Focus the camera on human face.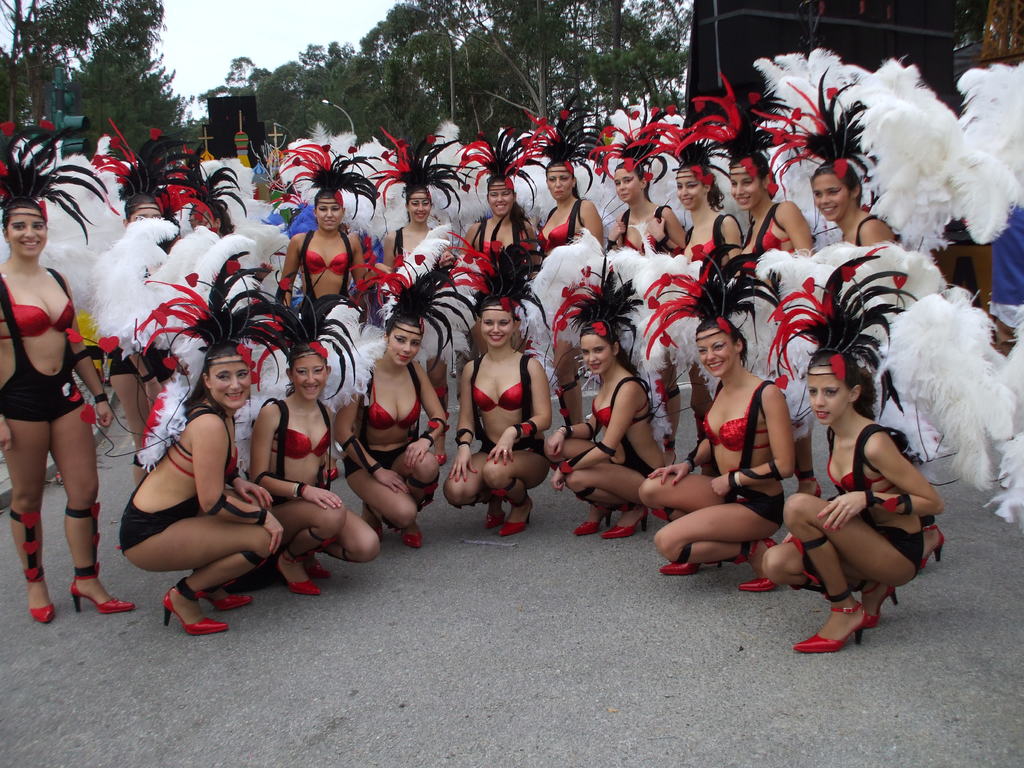
Focus region: detection(289, 353, 330, 396).
